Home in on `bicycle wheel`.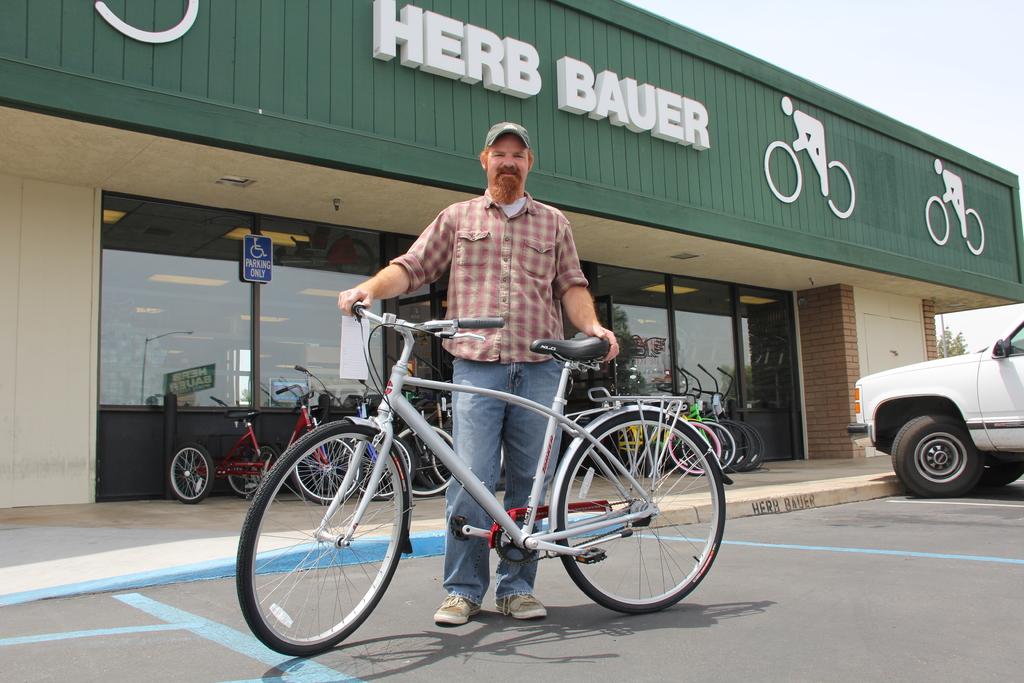
Homed in at detection(294, 424, 361, 503).
